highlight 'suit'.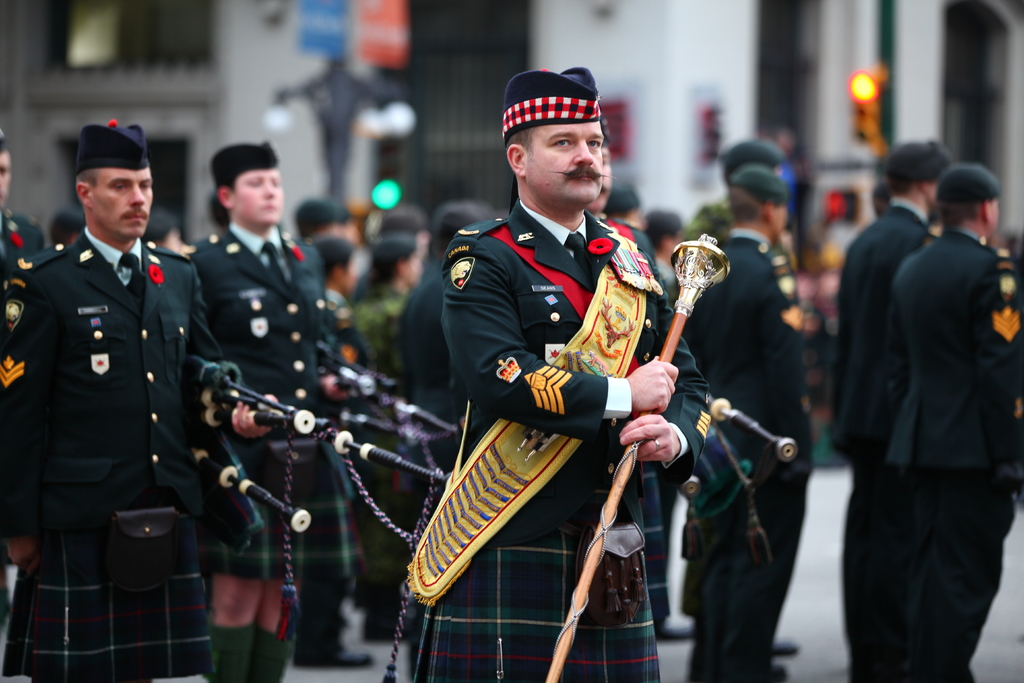
Highlighted region: Rect(353, 267, 440, 299).
